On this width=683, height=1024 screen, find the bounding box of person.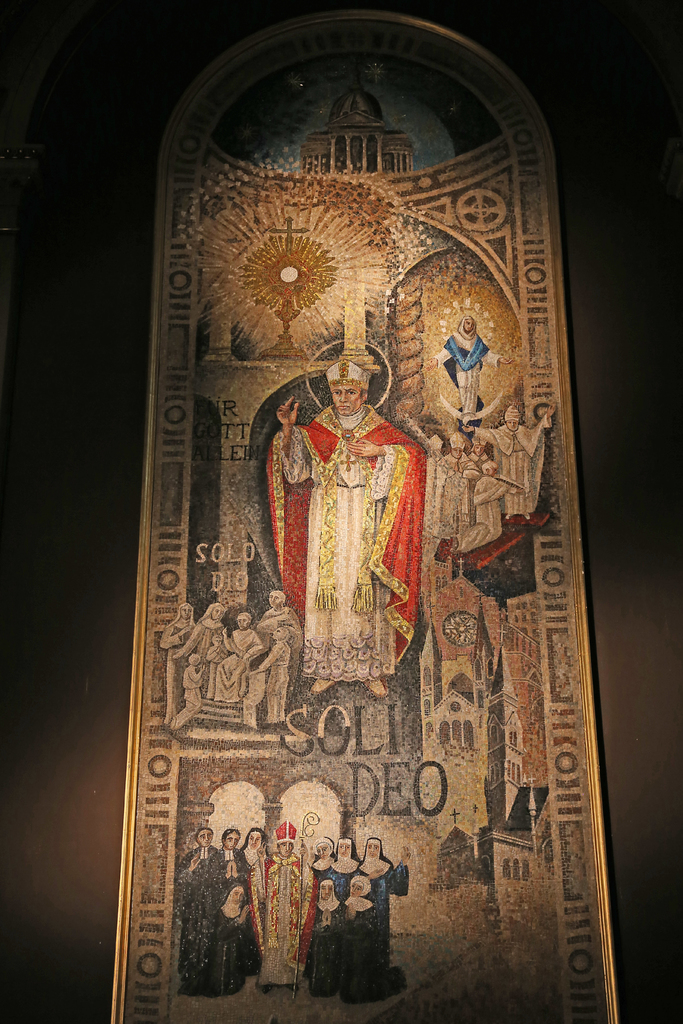
Bounding box: select_region(213, 823, 249, 883).
